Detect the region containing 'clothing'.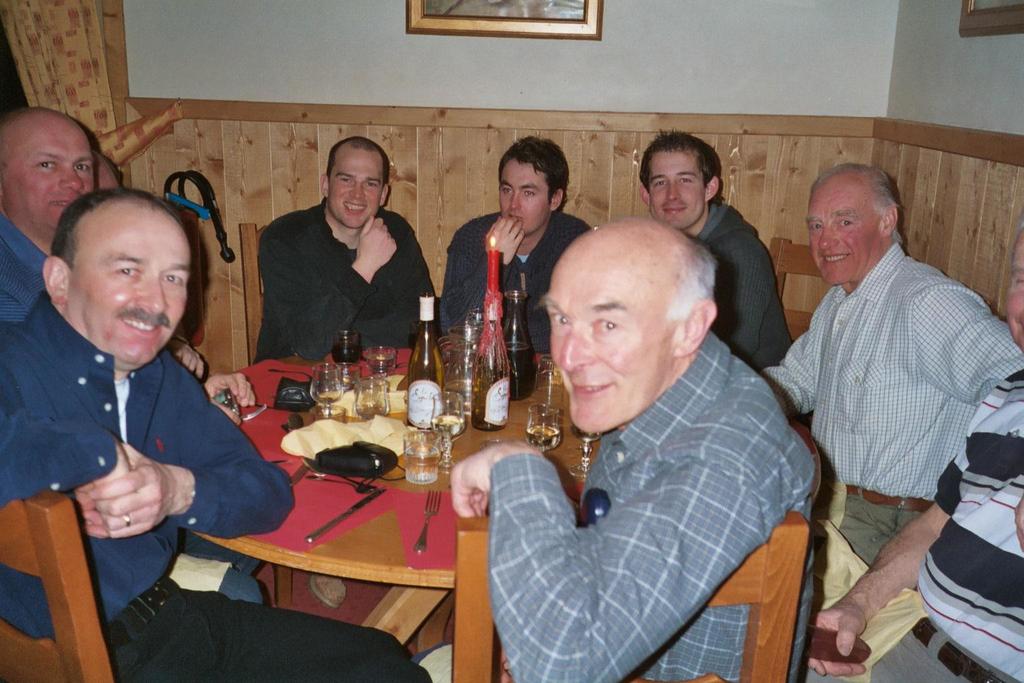
detection(250, 198, 435, 368).
